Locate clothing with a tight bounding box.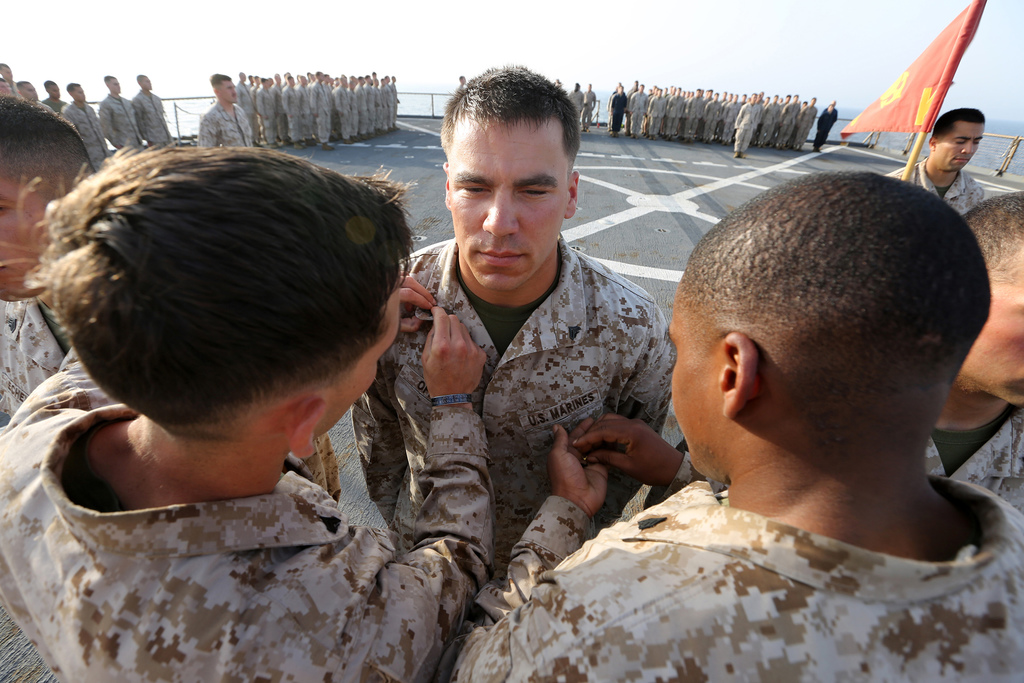
630/93/645/137.
